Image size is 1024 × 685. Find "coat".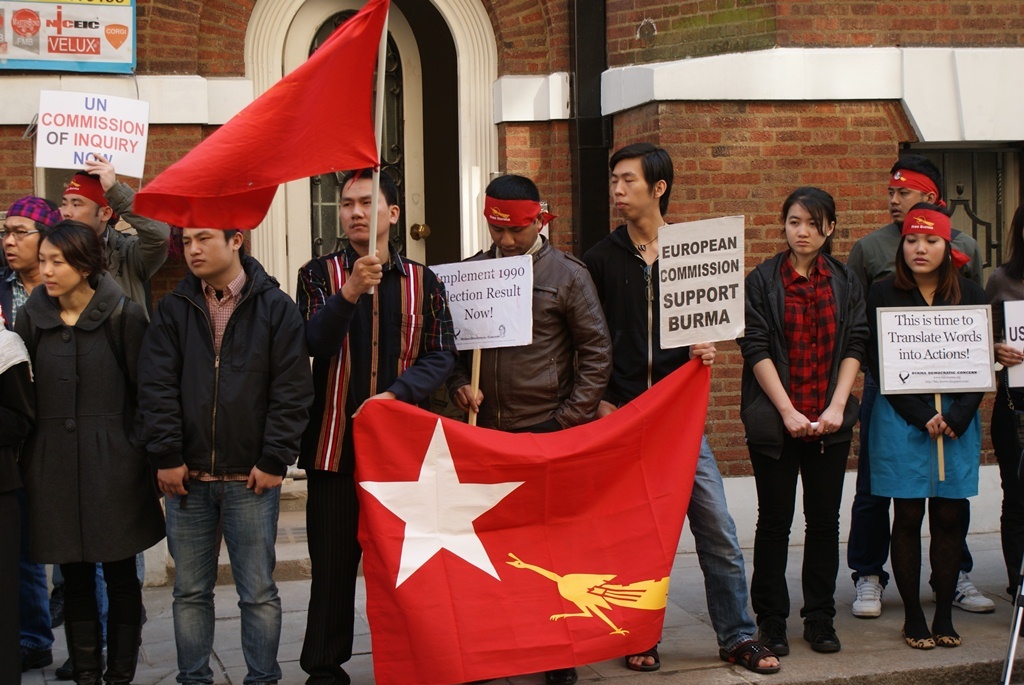
28, 244, 154, 601.
